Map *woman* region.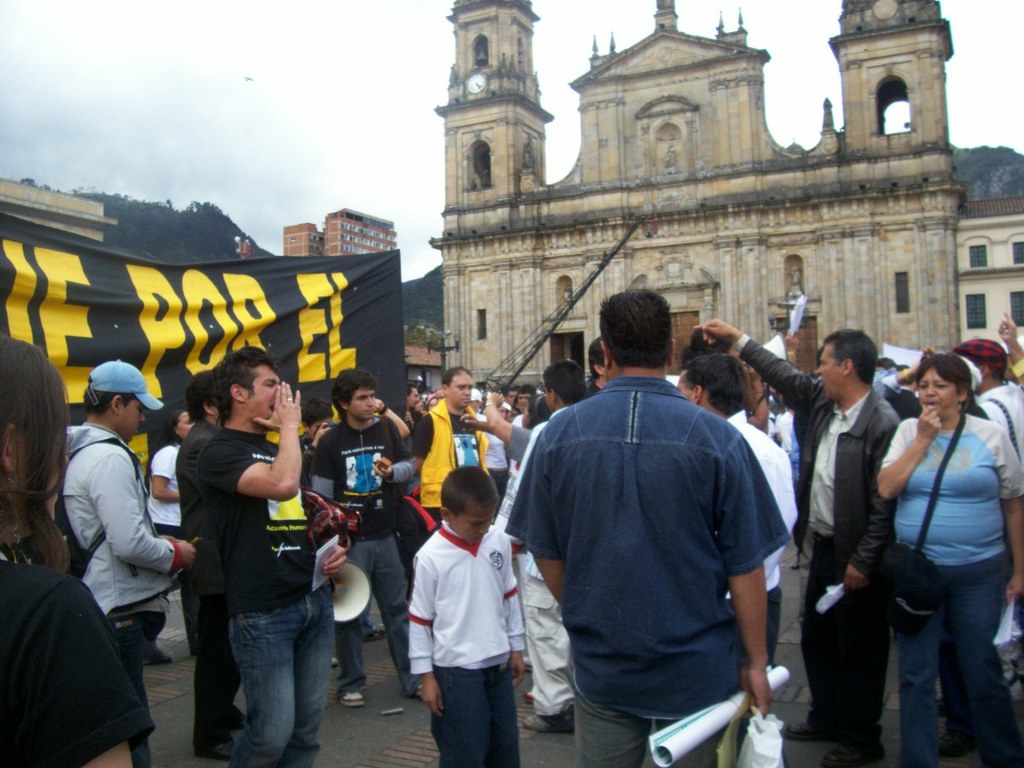
Mapped to BBox(145, 403, 194, 664).
